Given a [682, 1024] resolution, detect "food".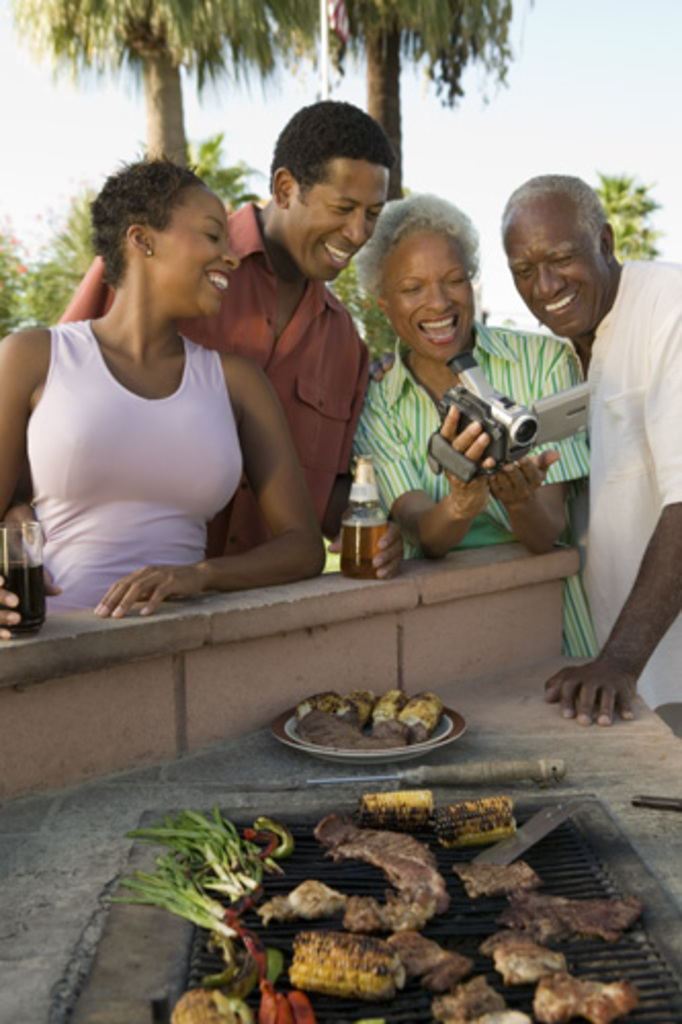
285 922 408 1001.
